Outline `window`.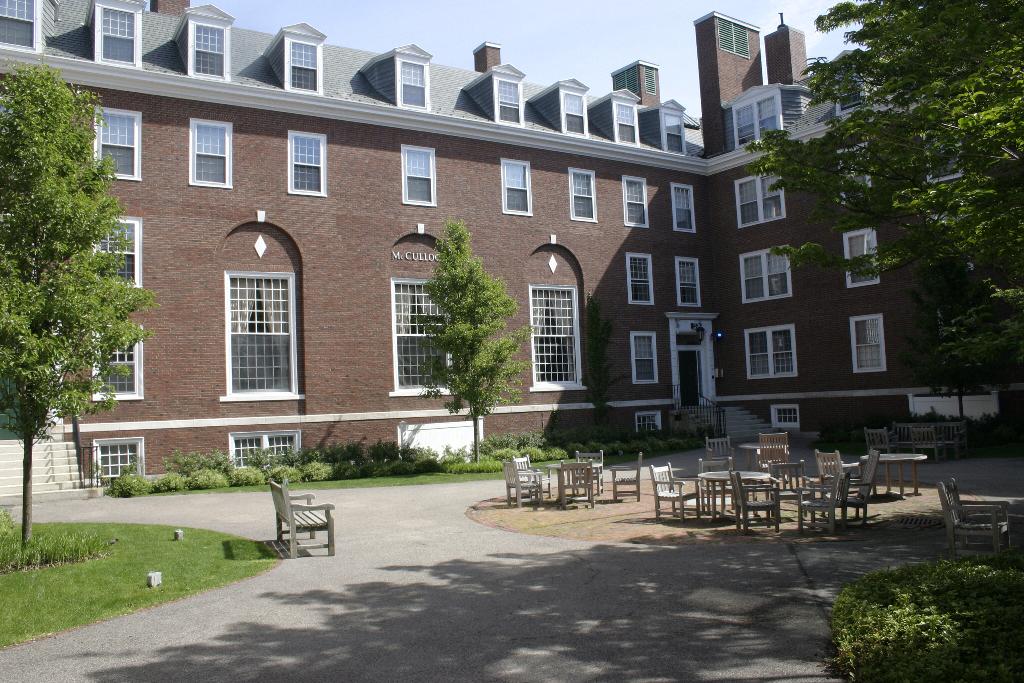
Outline: l=229, t=425, r=298, b=472.
